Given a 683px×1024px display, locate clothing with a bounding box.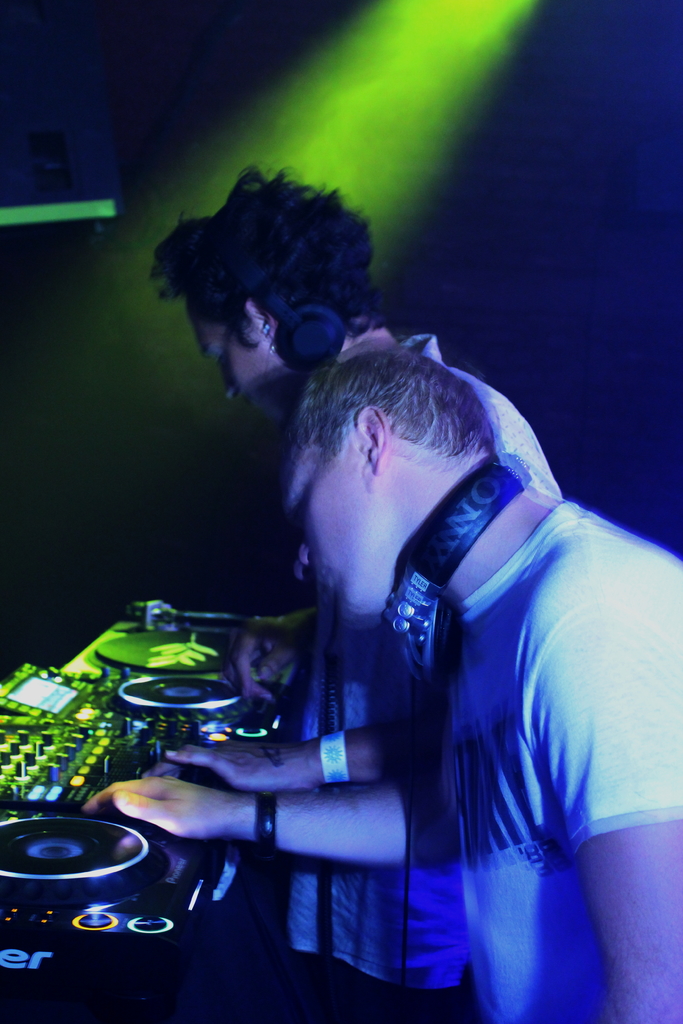
Located: crop(258, 330, 575, 1023).
